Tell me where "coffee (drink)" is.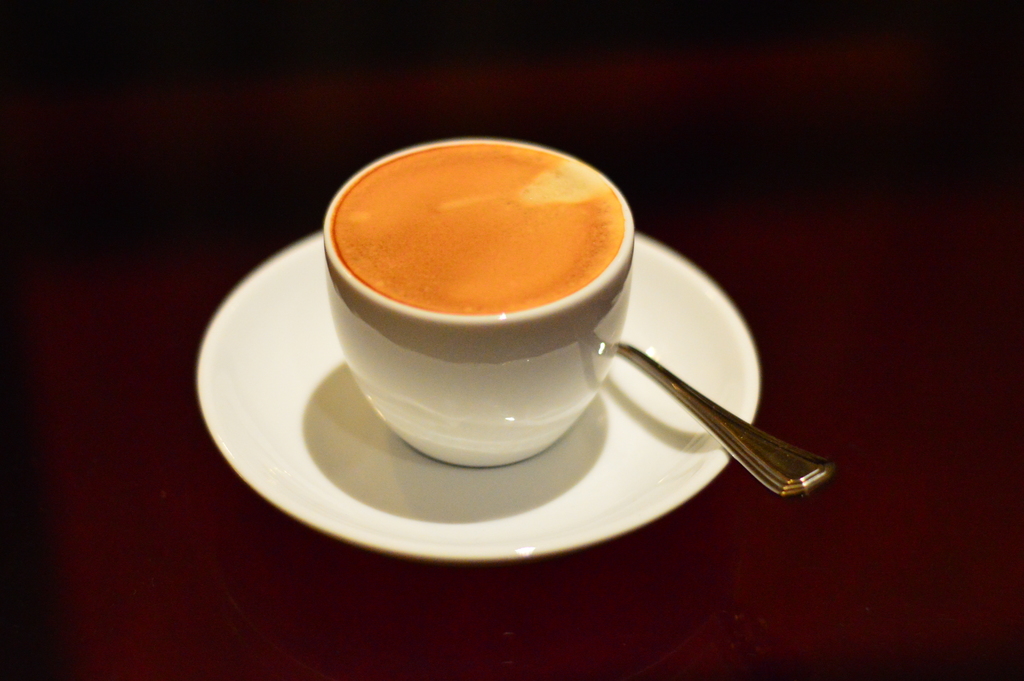
"coffee (drink)" is at x1=325 y1=141 x2=630 y2=318.
